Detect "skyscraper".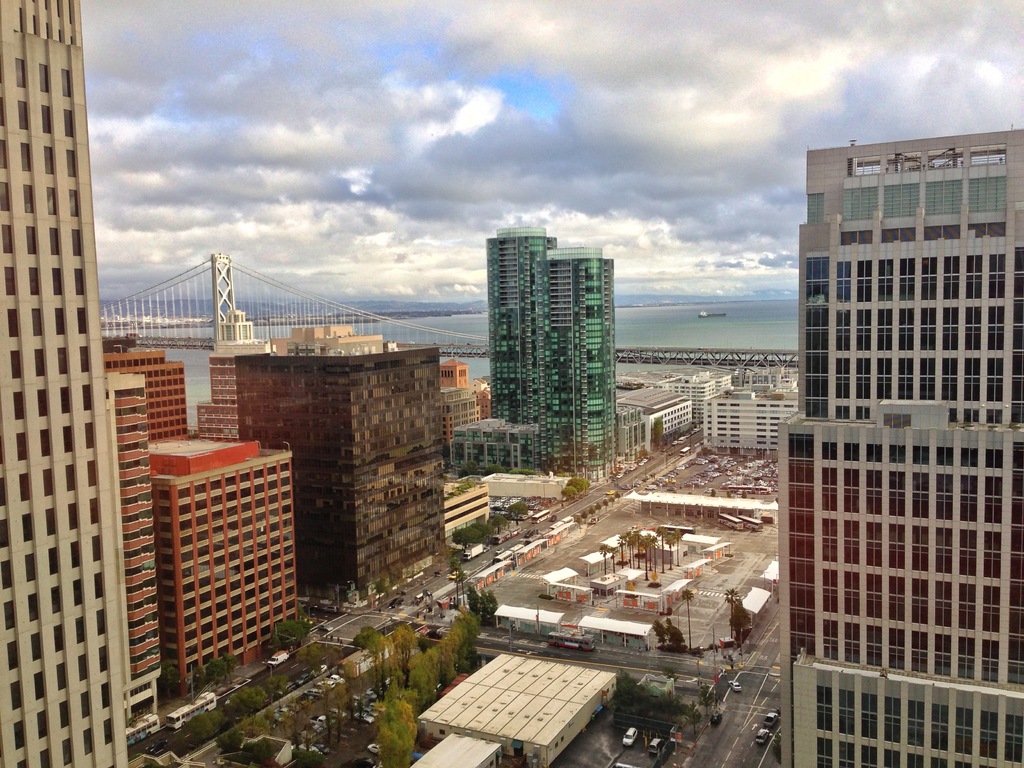
Detected at <region>492, 212, 620, 475</region>.
